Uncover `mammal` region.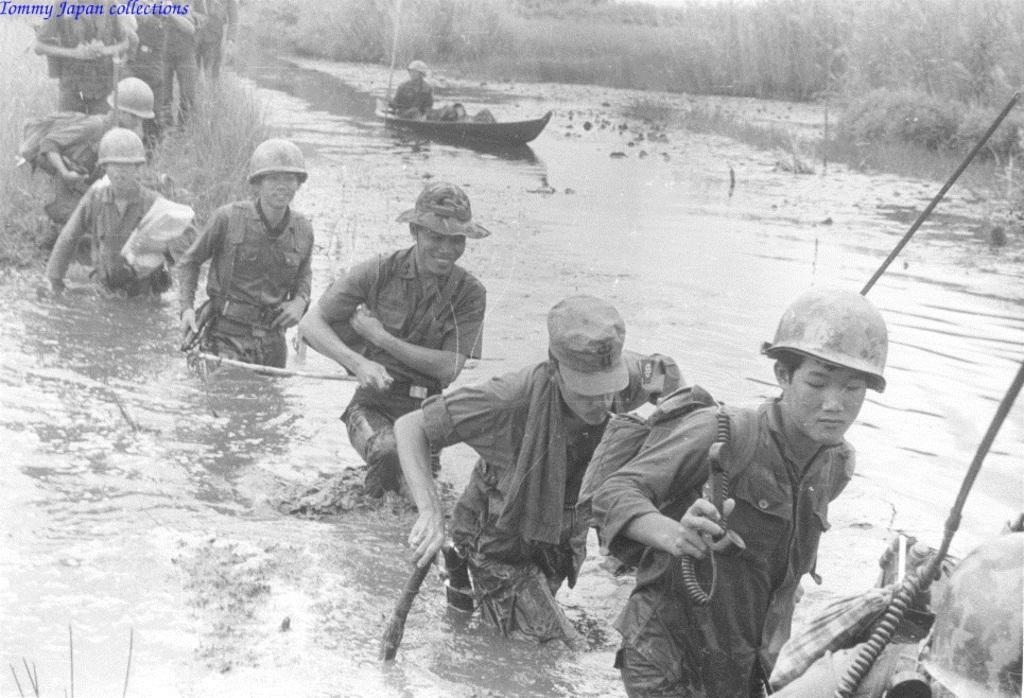
Uncovered: l=587, t=281, r=890, b=697.
